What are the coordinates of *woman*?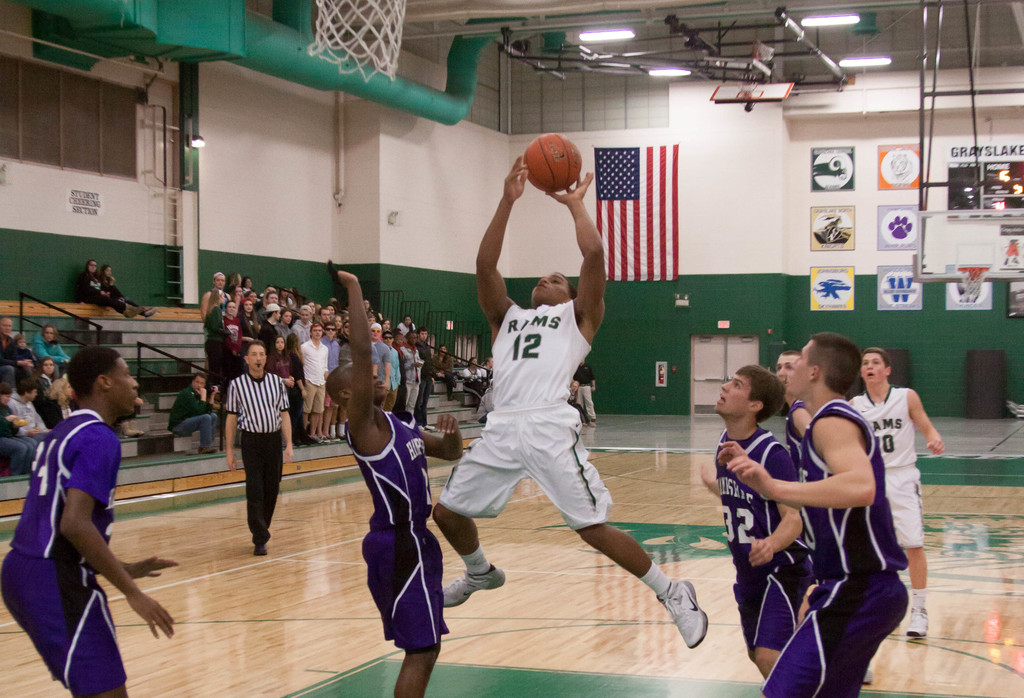
464 357 487 387.
